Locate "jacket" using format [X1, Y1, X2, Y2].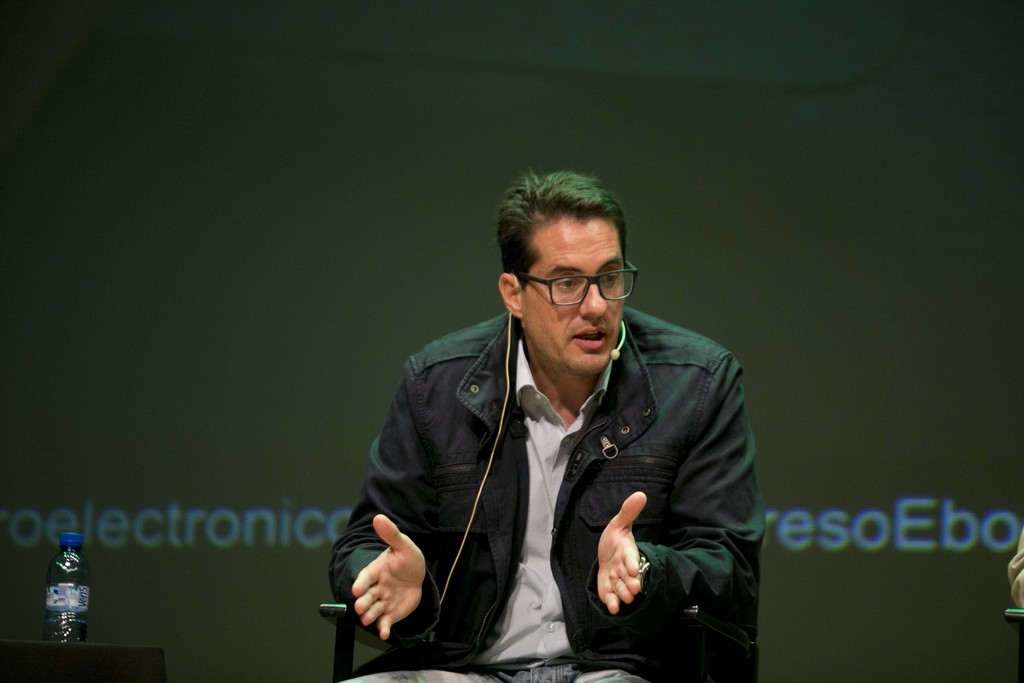
[316, 312, 768, 682].
